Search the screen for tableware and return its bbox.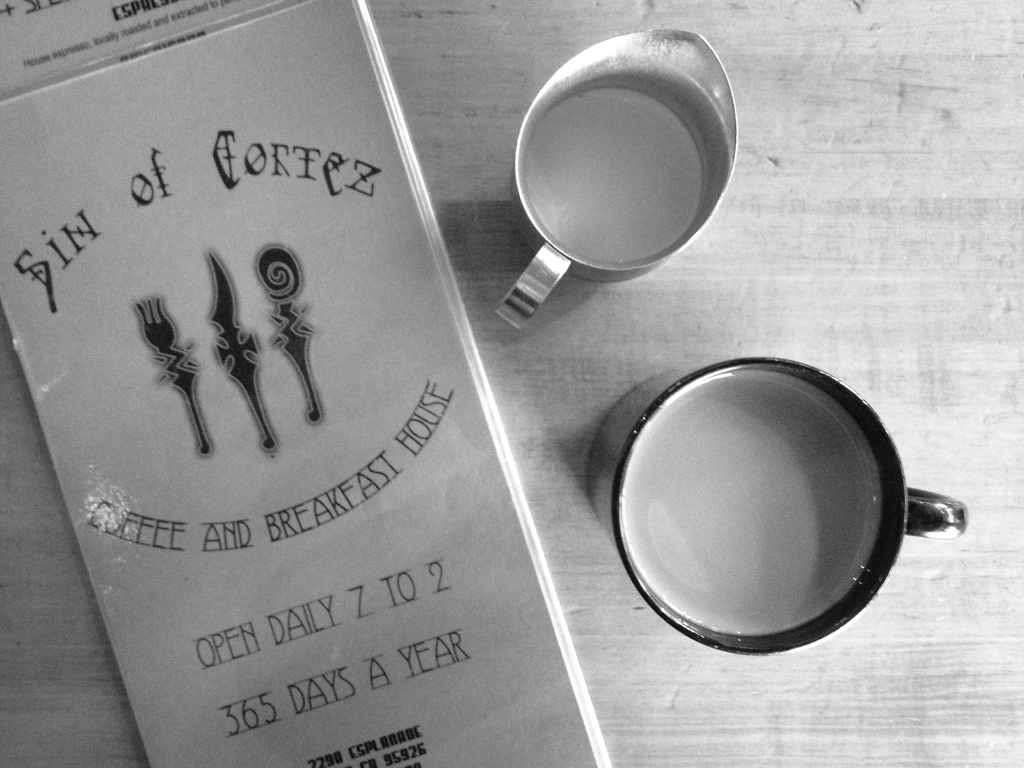
Found: [493, 24, 747, 331].
